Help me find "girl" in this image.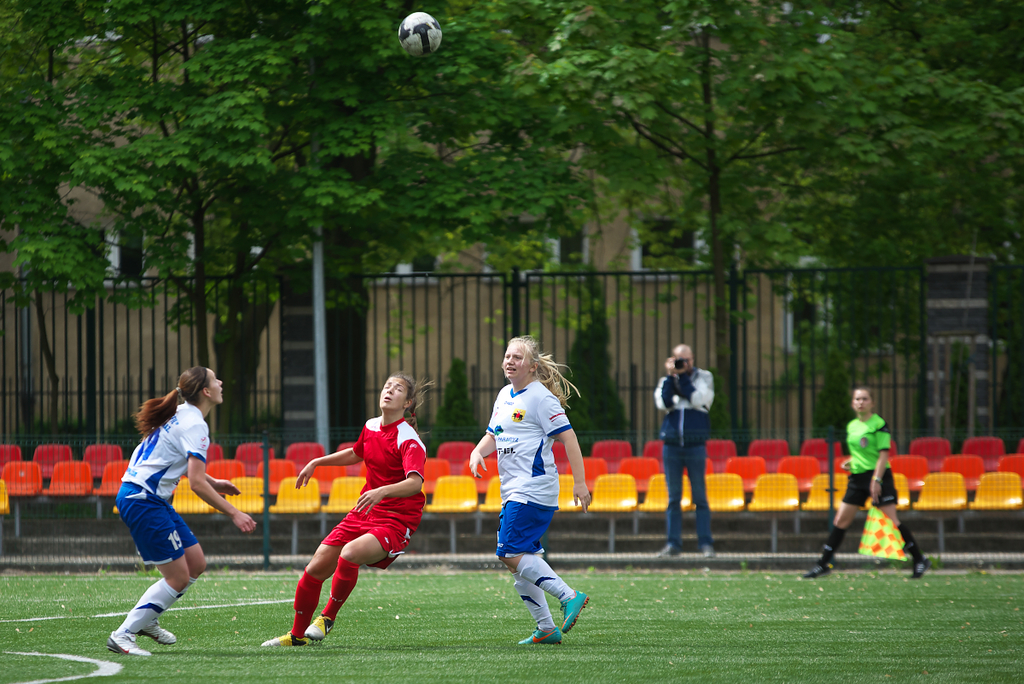
Found it: (x1=801, y1=382, x2=928, y2=582).
